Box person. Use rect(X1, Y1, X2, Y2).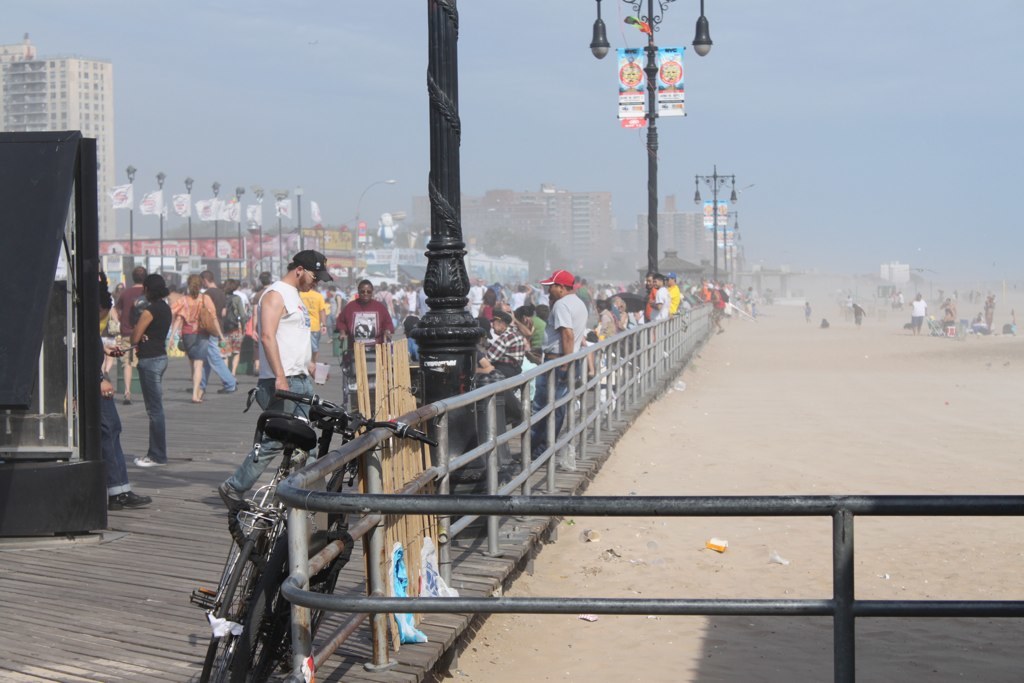
rect(332, 276, 394, 391).
